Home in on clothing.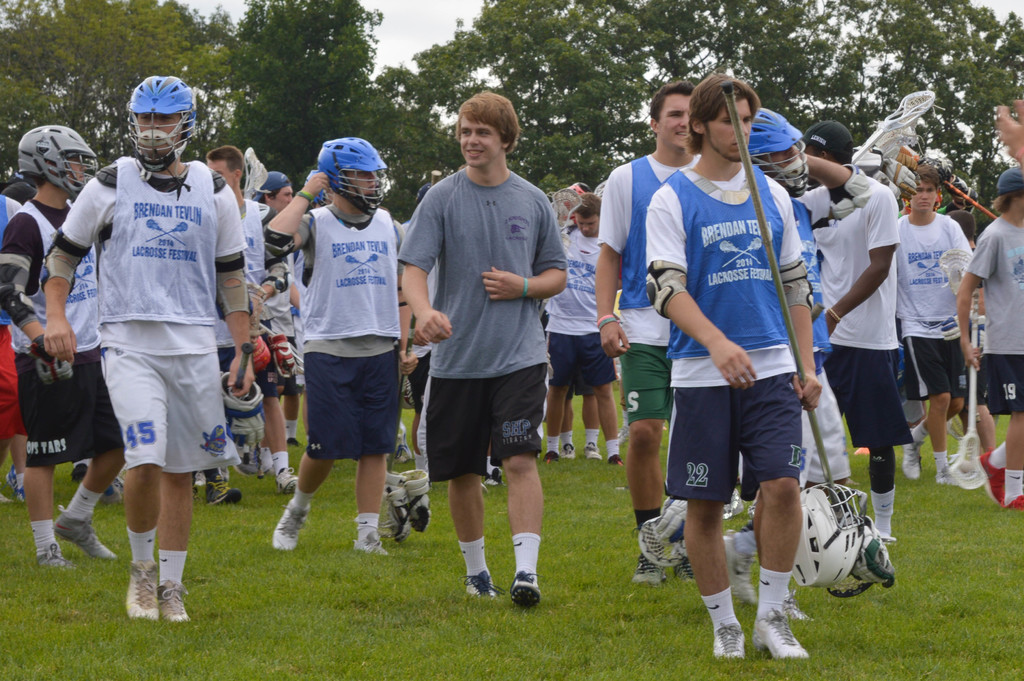
Homed in at <region>638, 162, 812, 505</region>.
